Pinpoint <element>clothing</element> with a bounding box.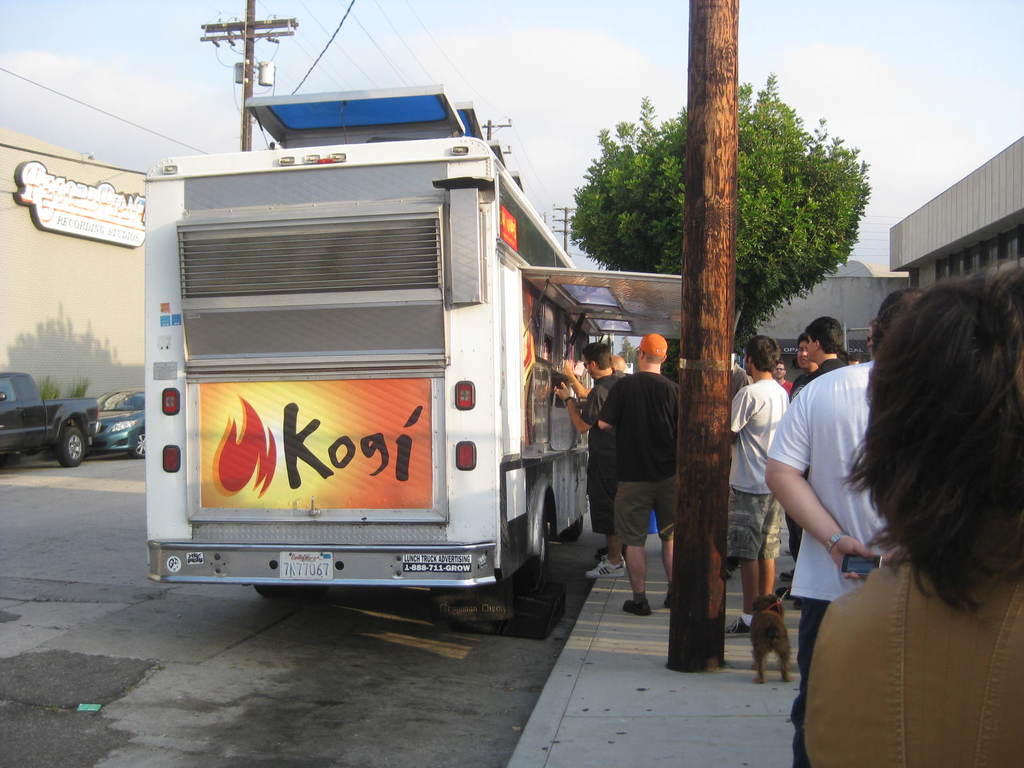
l=595, t=369, r=680, b=547.
